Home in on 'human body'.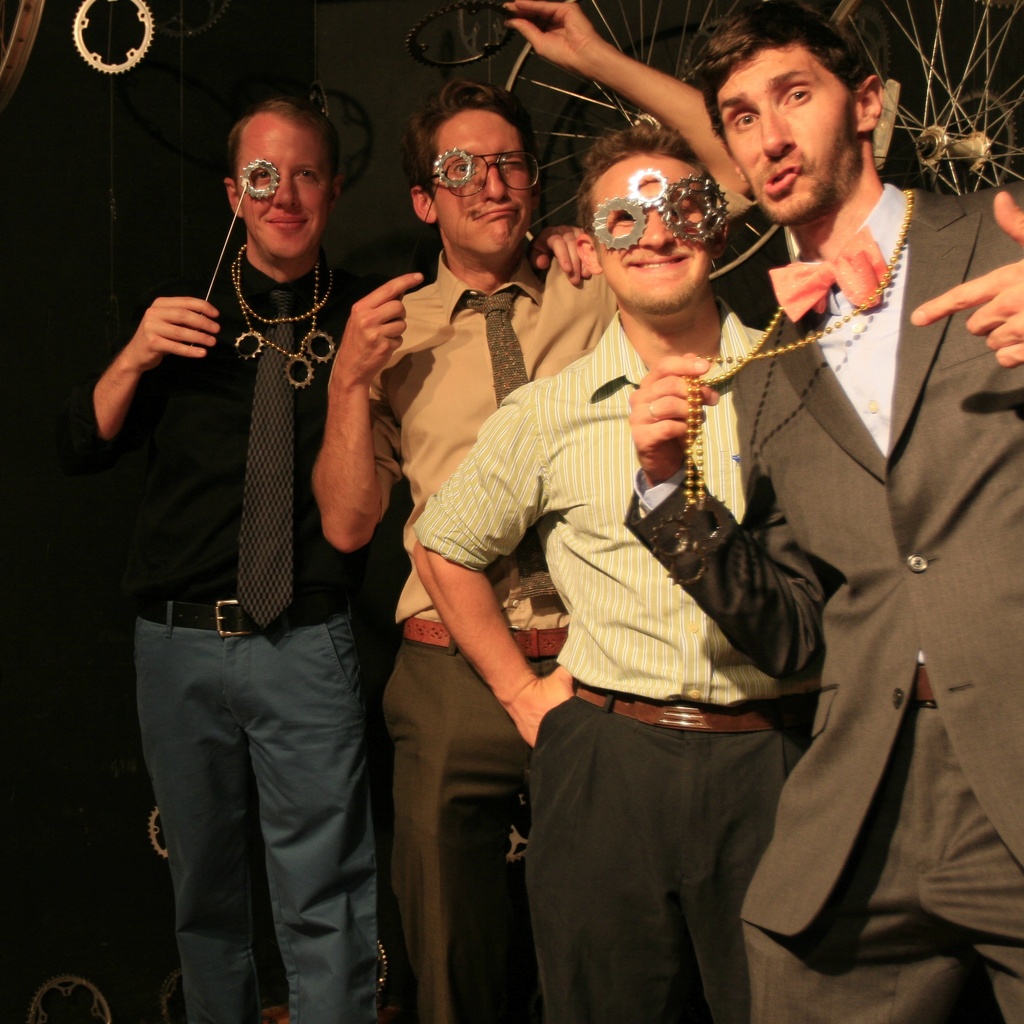
Homed in at [401,143,770,1023].
